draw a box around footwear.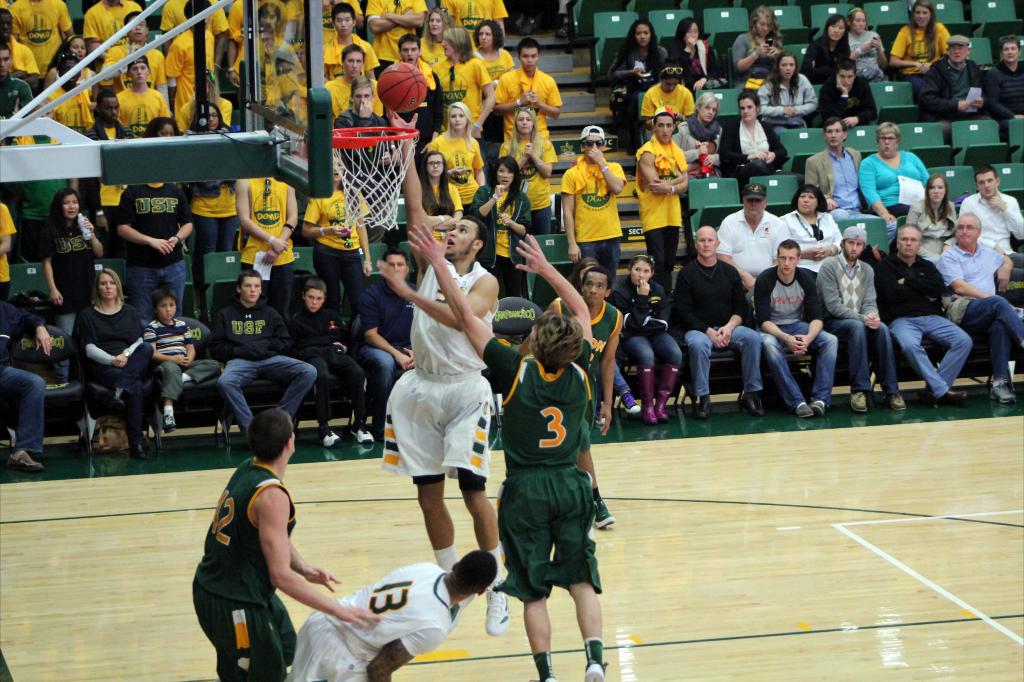
{"left": 163, "top": 414, "right": 173, "bottom": 430}.
